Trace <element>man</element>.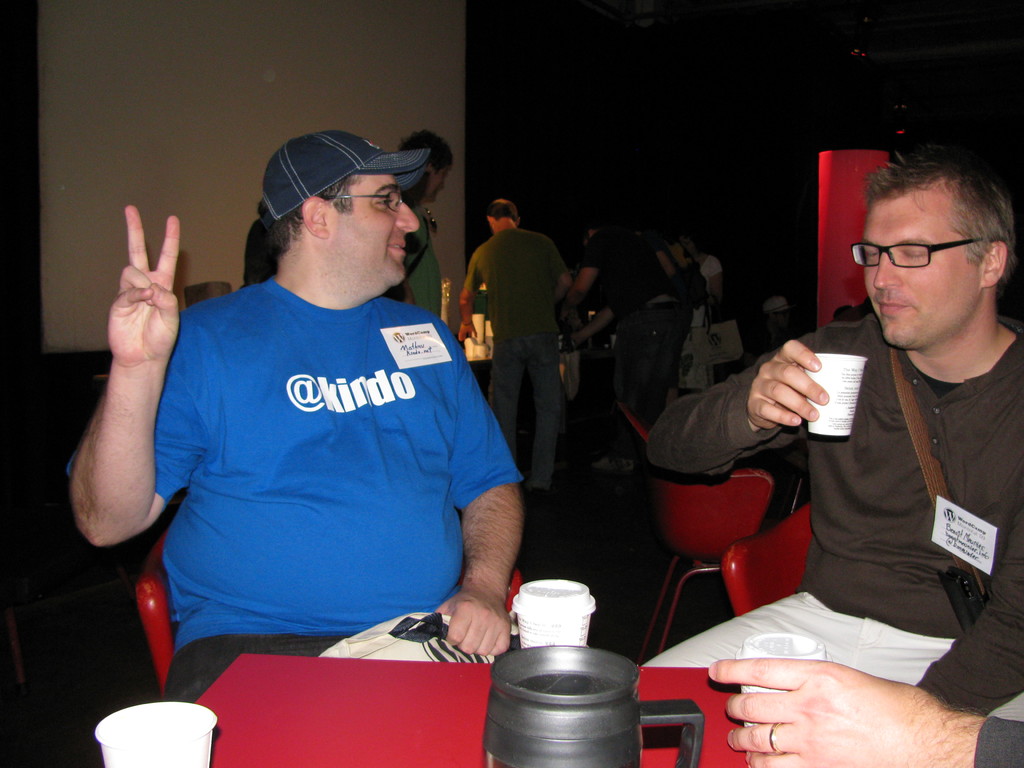
Traced to (left=646, top=150, right=1023, bottom=719).
